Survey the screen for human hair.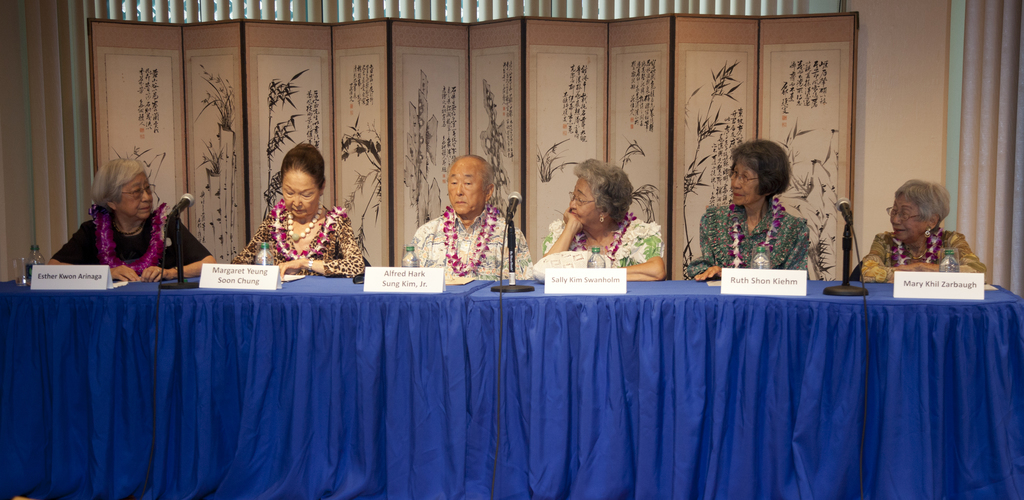
Survey found: {"left": 273, "top": 140, "right": 332, "bottom": 196}.
